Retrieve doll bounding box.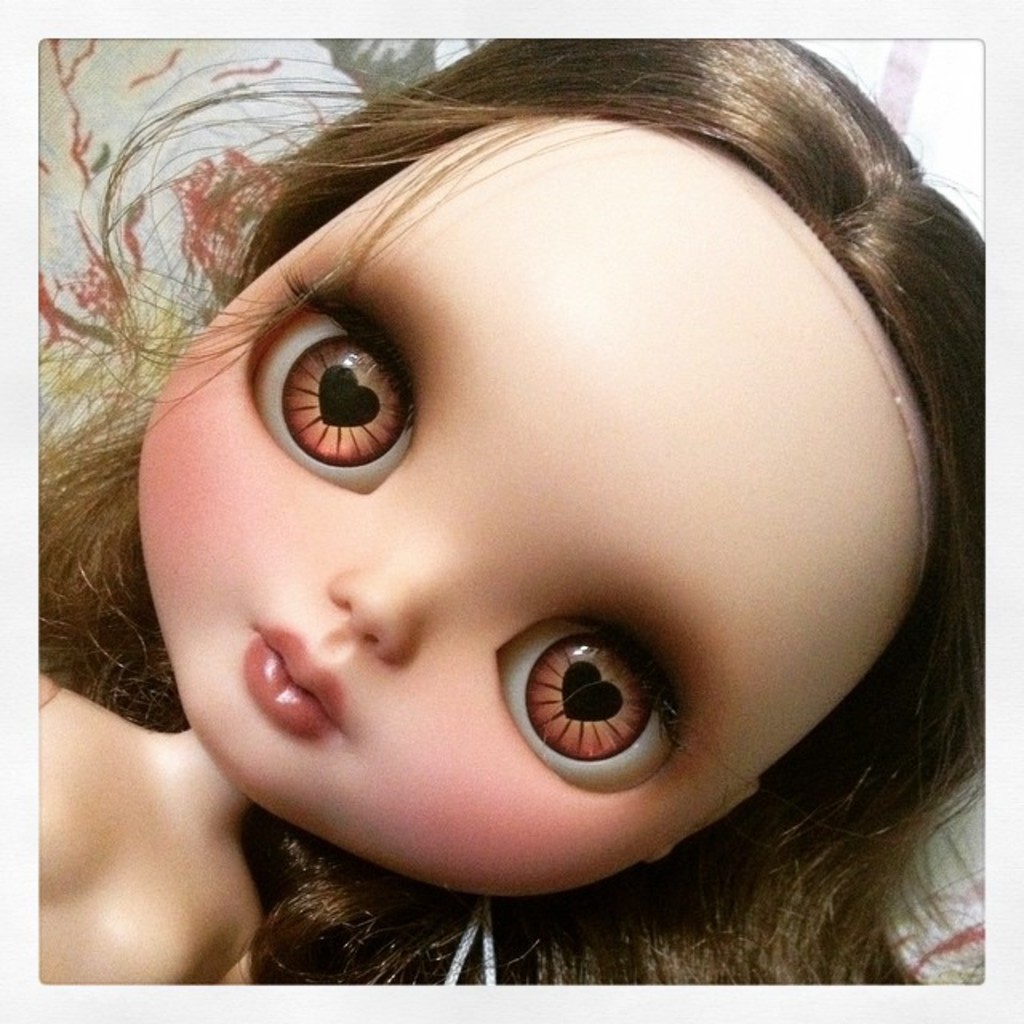
Bounding box: x1=46, y1=21, x2=992, y2=1023.
